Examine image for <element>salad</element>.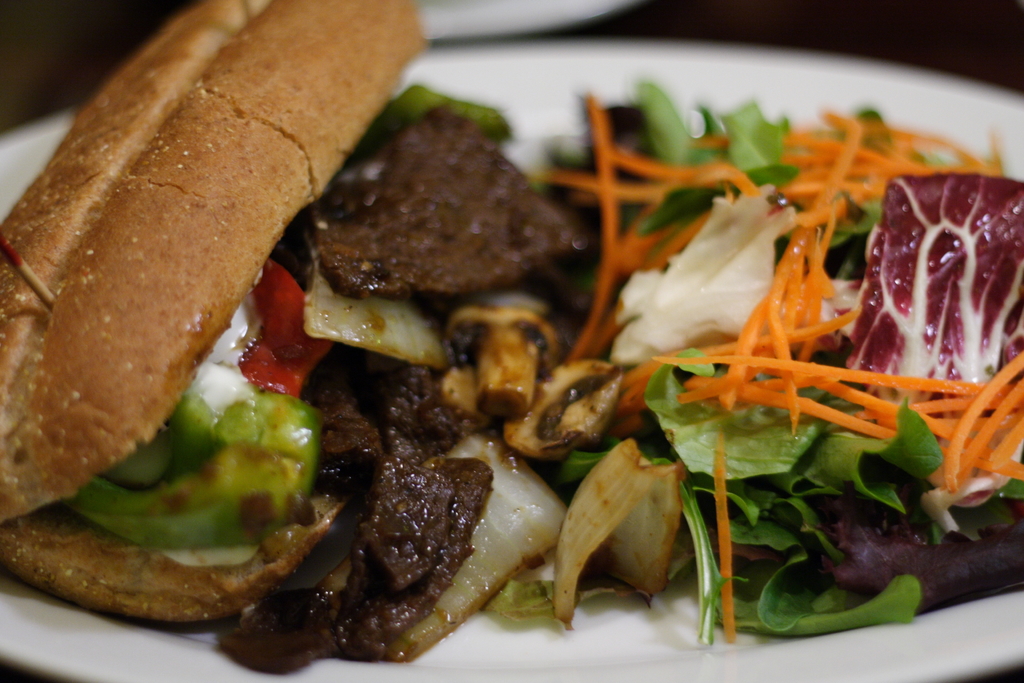
Examination result: <box>61,60,1023,672</box>.
